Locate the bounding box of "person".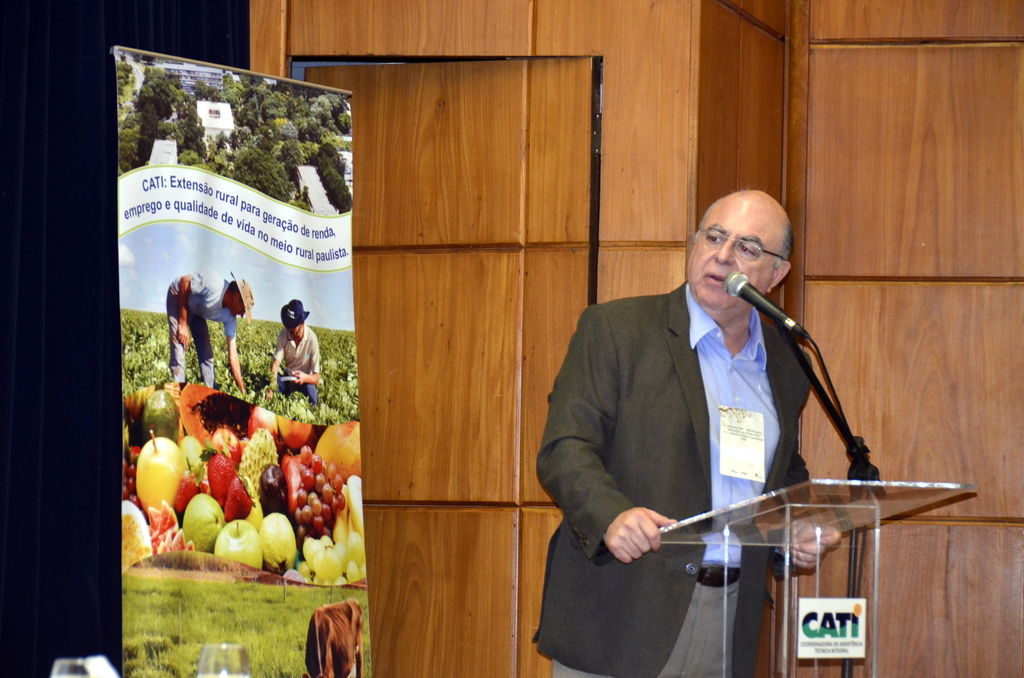
Bounding box: [left=568, top=147, right=872, bottom=655].
